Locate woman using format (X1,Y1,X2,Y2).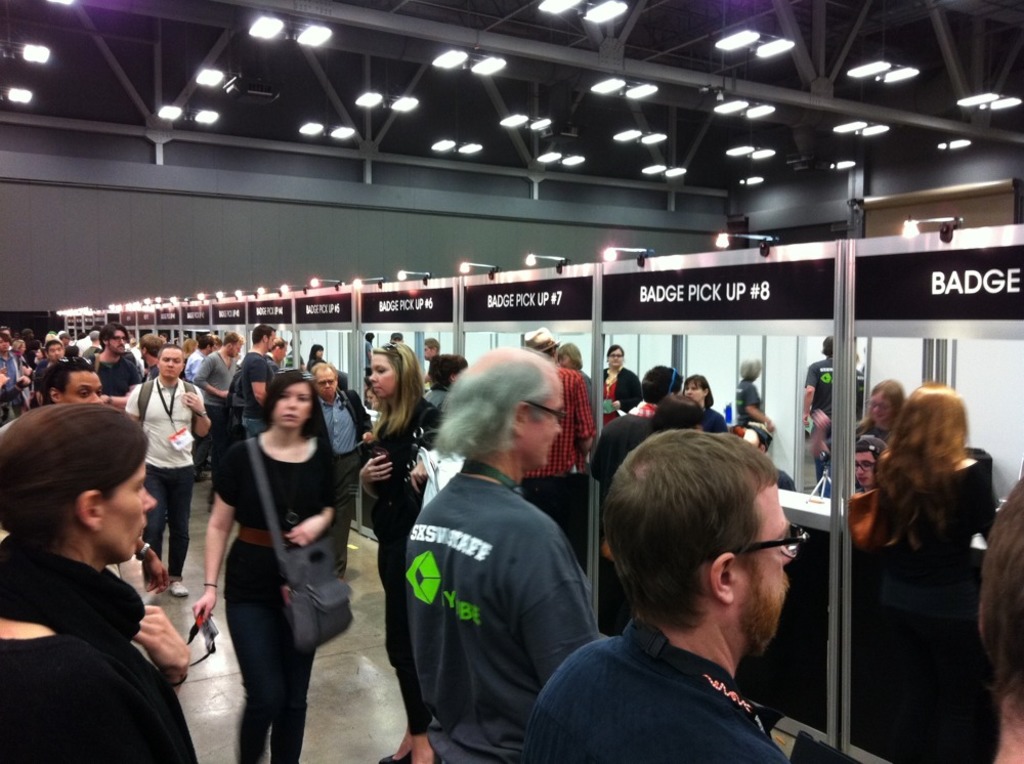
(357,340,441,763).
